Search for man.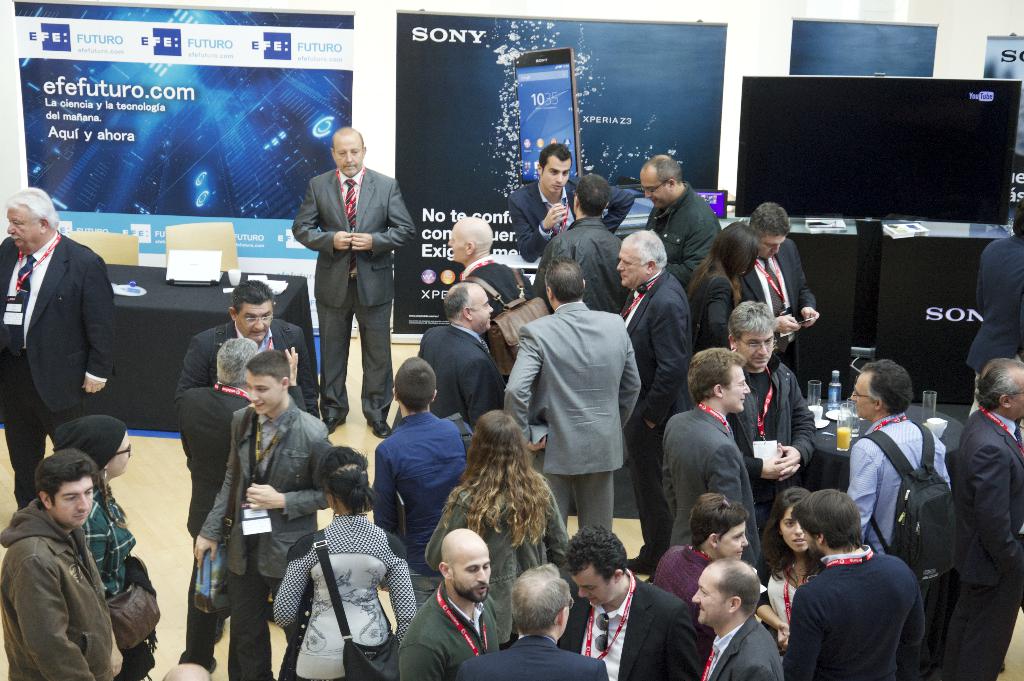
Found at (687, 556, 785, 680).
